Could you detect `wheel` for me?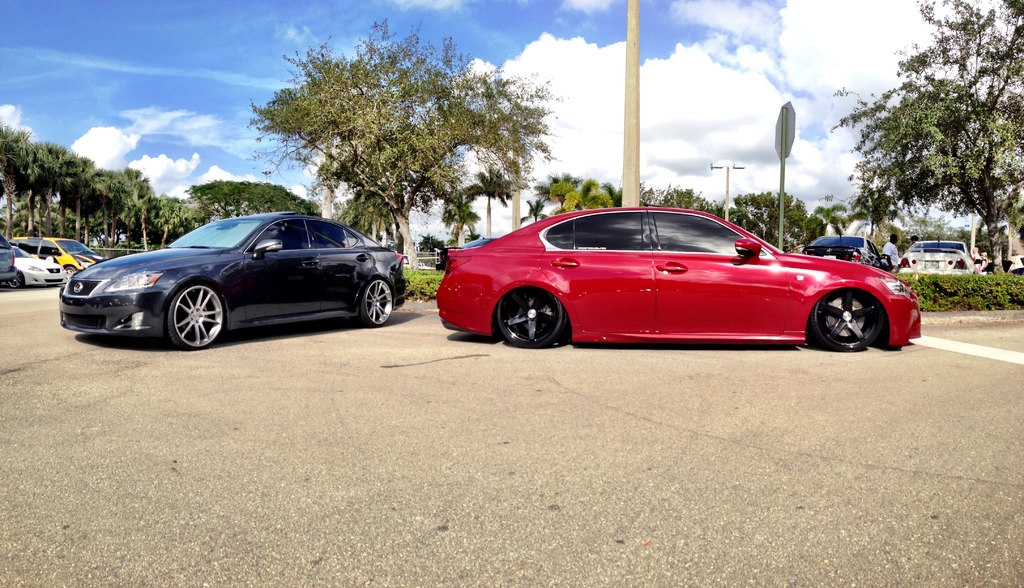
Detection result: left=804, top=291, right=887, bottom=353.
